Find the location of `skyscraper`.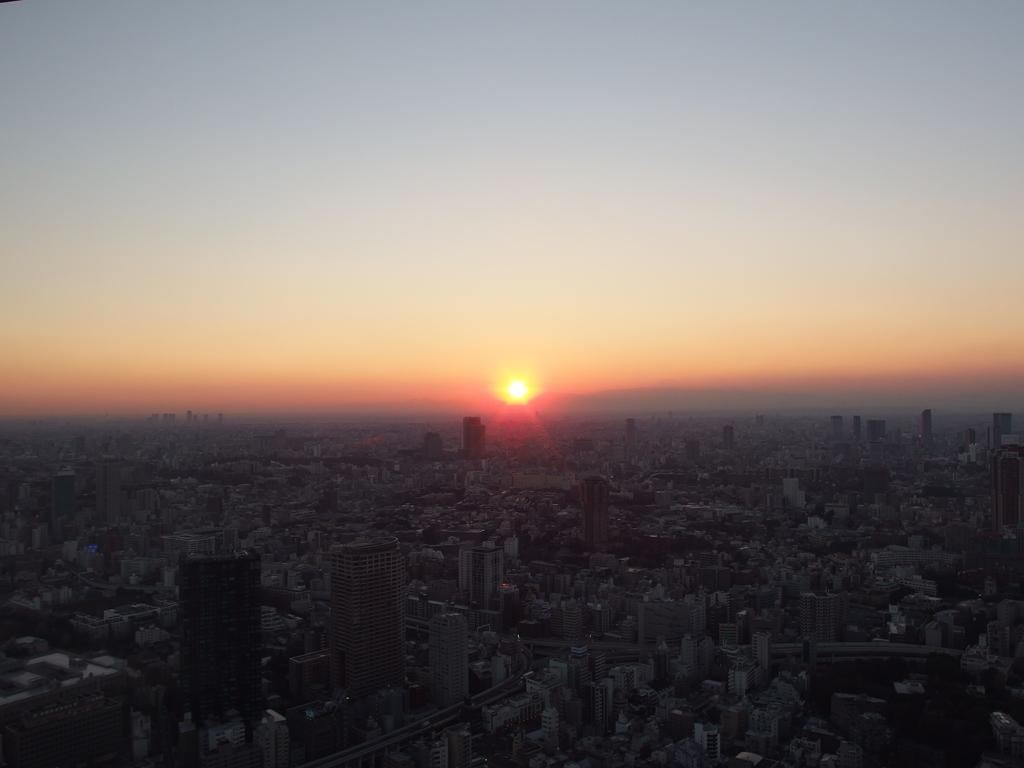
Location: bbox(460, 410, 490, 456).
